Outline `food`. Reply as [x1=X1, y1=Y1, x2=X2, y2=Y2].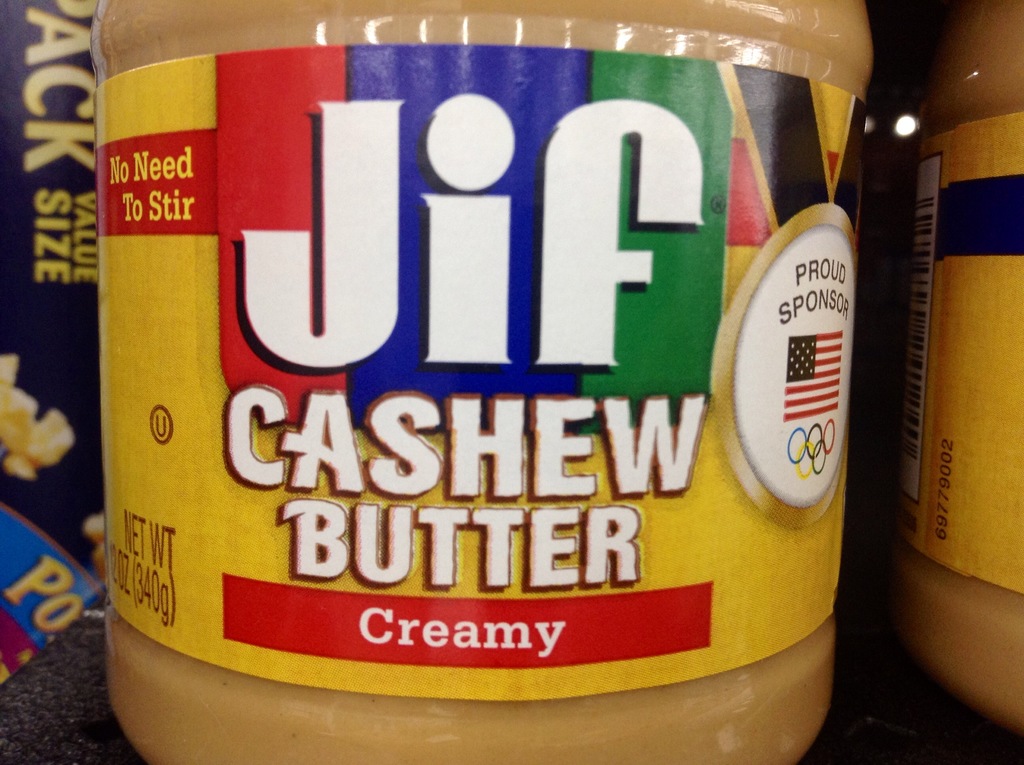
[x1=895, y1=0, x2=1023, y2=734].
